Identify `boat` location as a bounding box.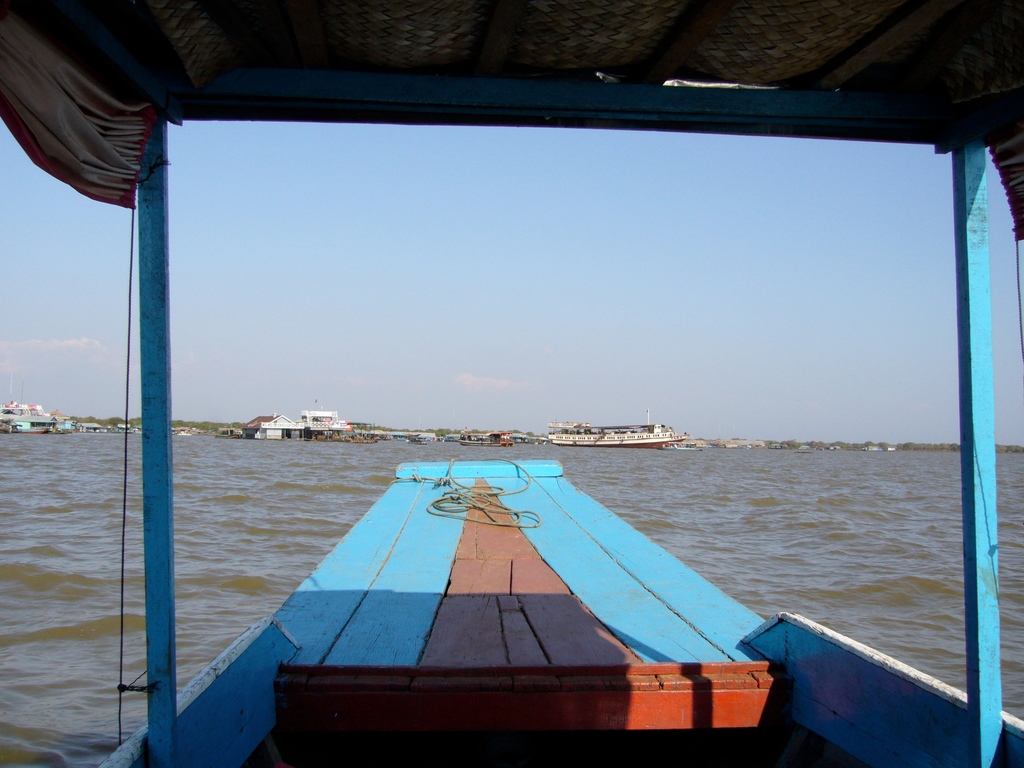
locate(663, 439, 700, 452).
